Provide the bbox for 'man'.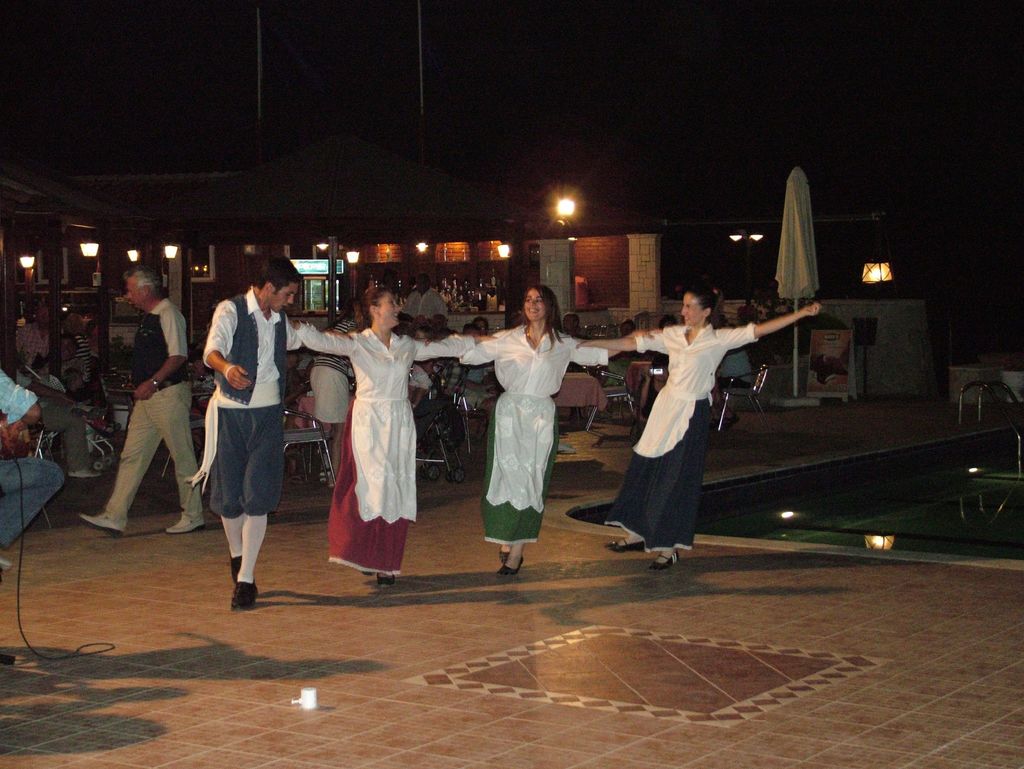
crop(81, 258, 218, 557).
